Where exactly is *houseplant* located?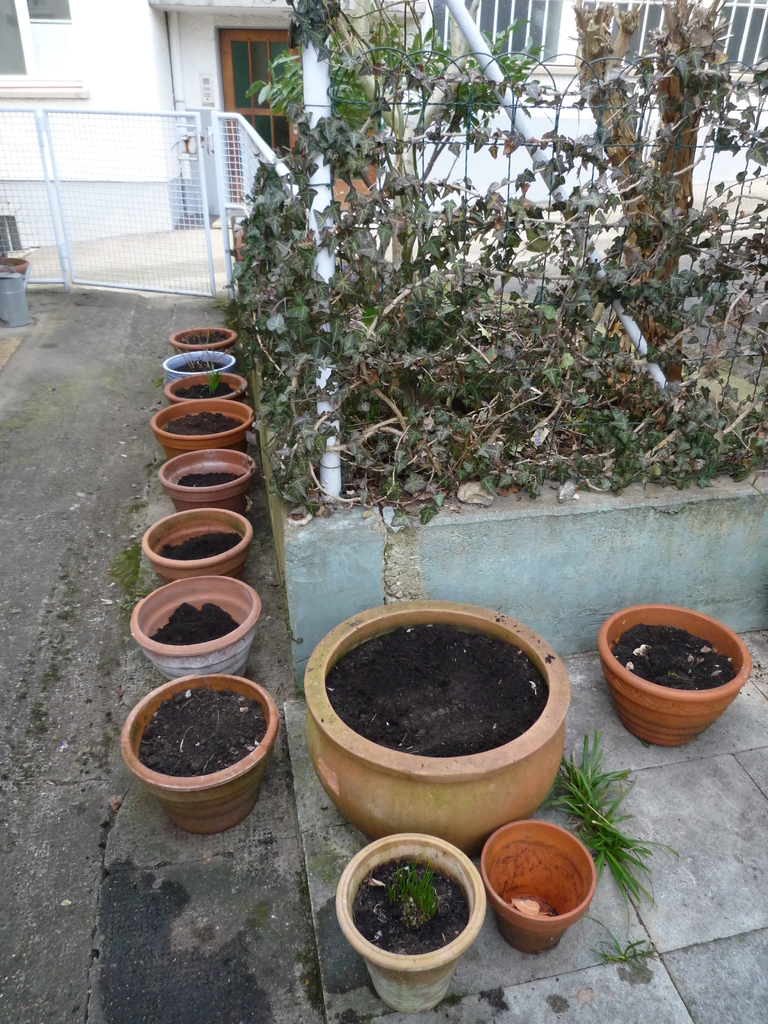
Its bounding box is {"left": 516, "top": 819, "right": 609, "bottom": 961}.
